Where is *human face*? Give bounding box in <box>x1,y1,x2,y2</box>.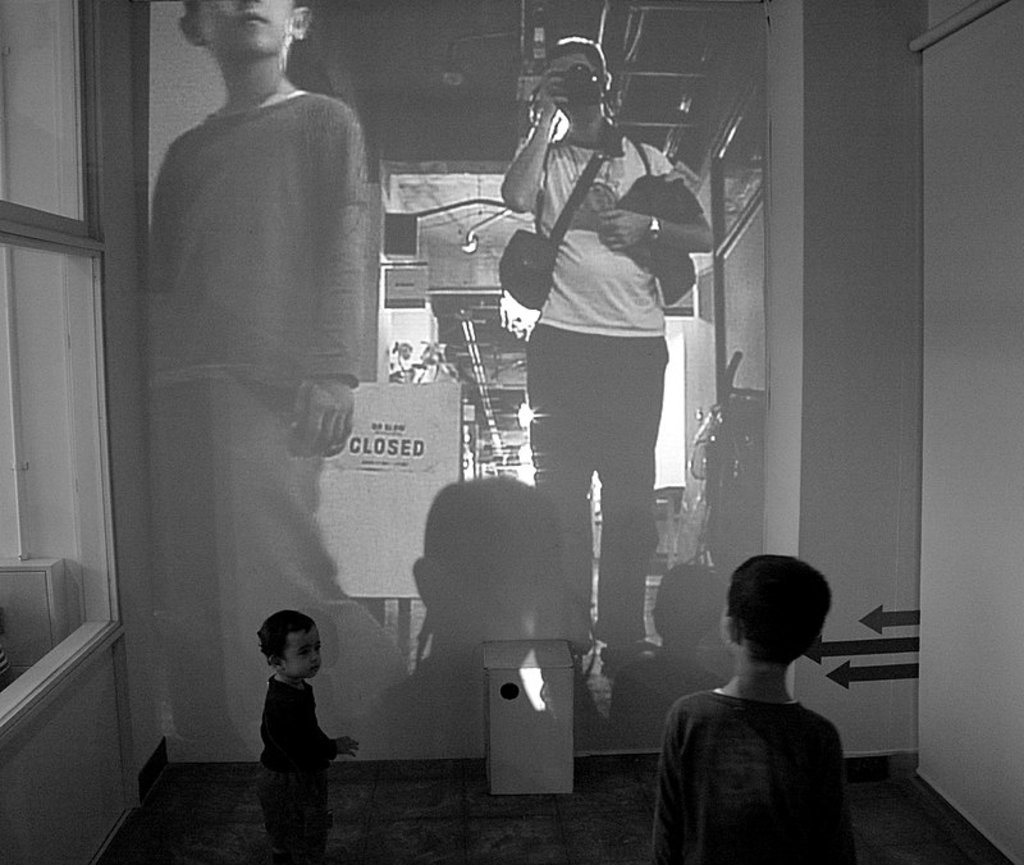
<box>283,628,321,681</box>.
